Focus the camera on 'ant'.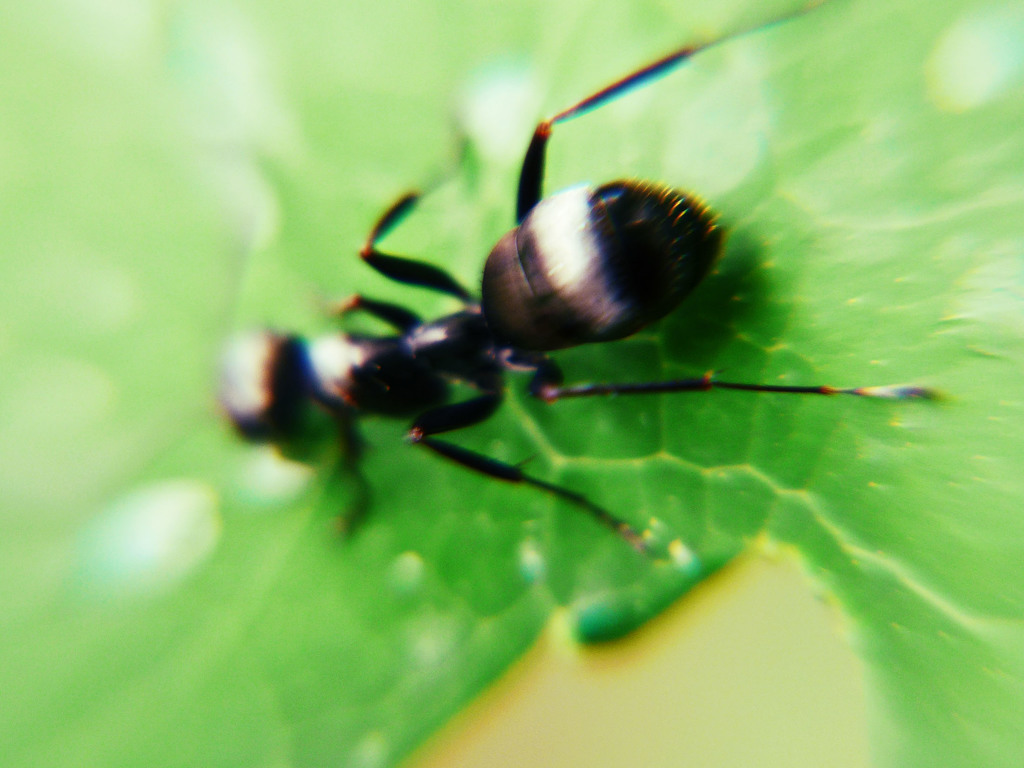
Focus region: 219/4/945/554.
